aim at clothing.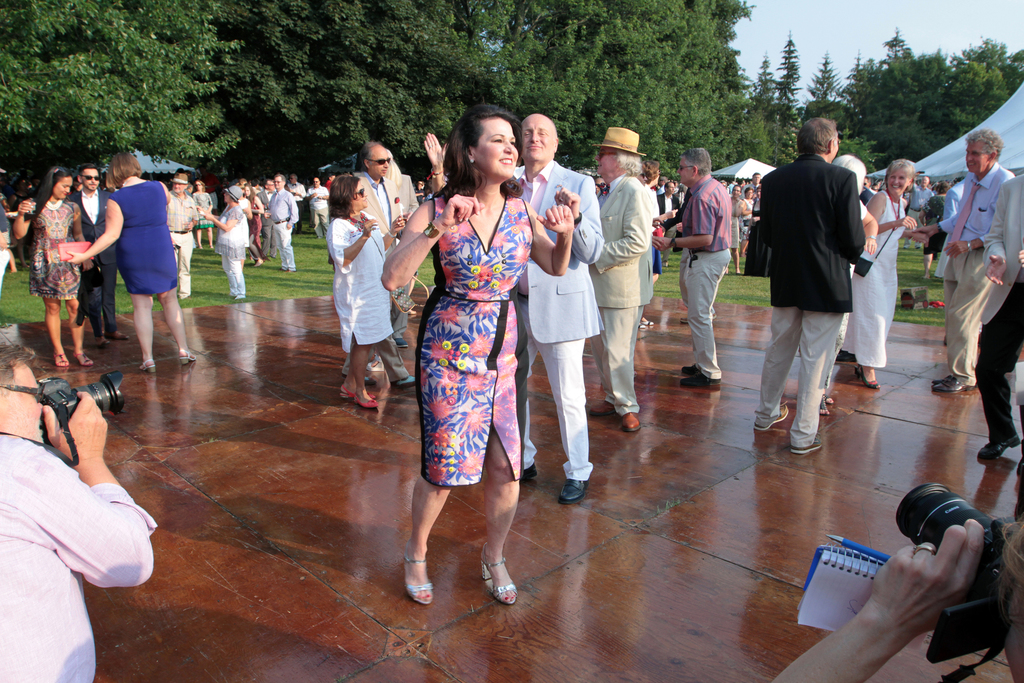
Aimed at x1=754, y1=163, x2=876, y2=433.
